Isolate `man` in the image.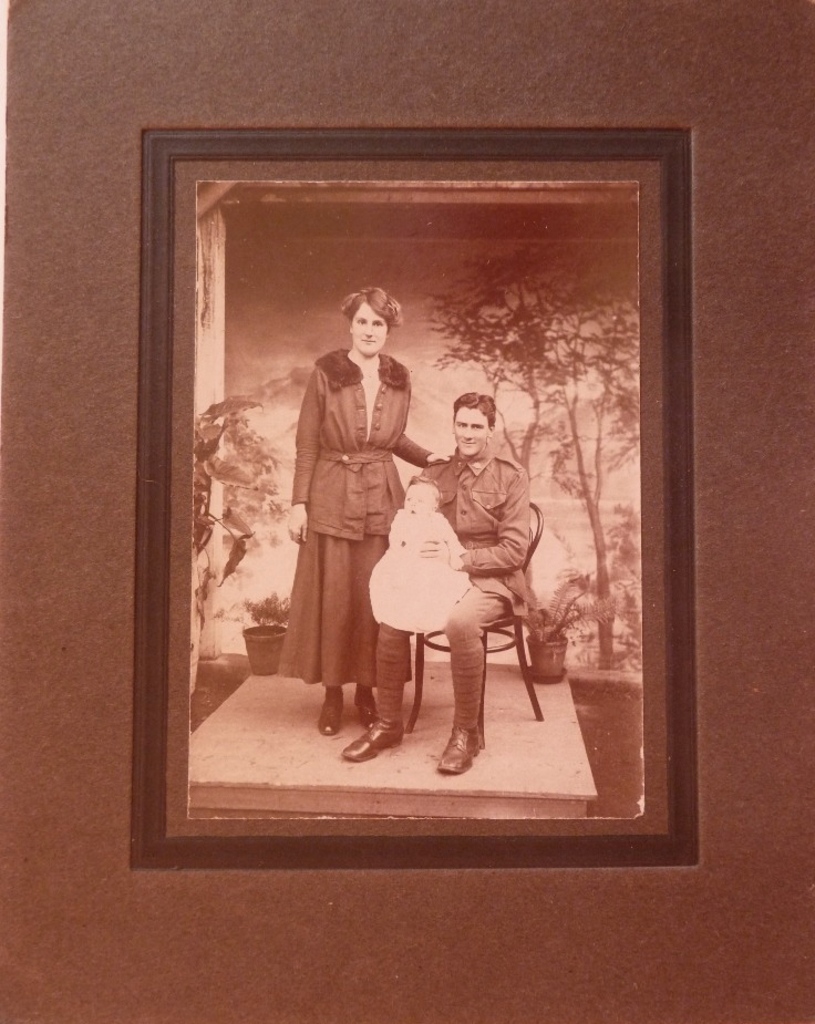
Isolated region: select_region(334, 393, 527, 778).
